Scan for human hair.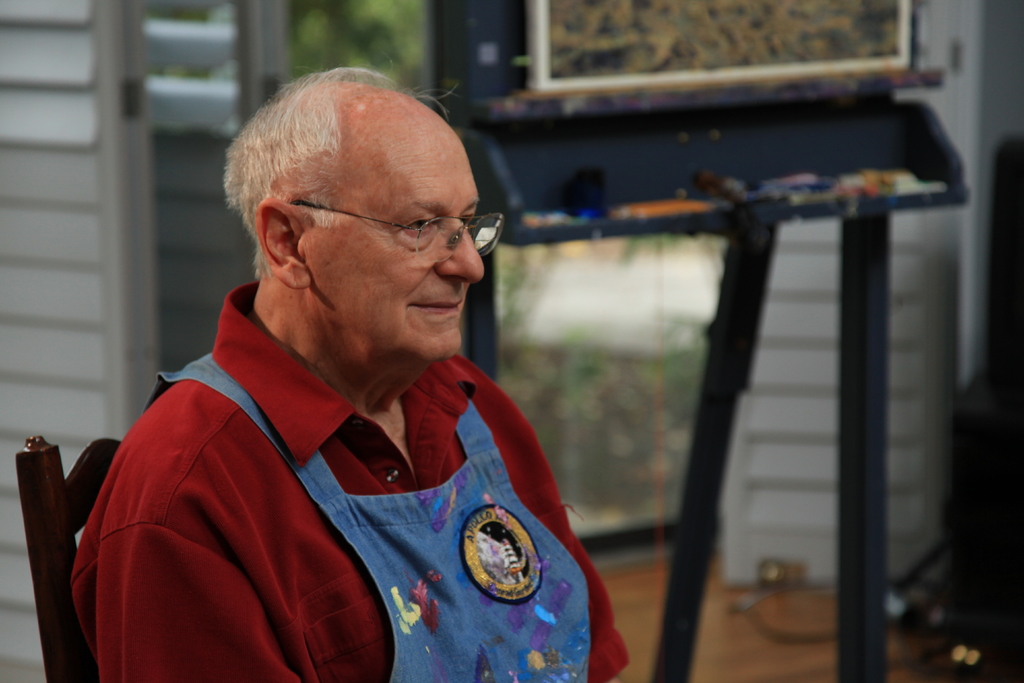
Scan result: Rect(236, 68, 479, 270).
